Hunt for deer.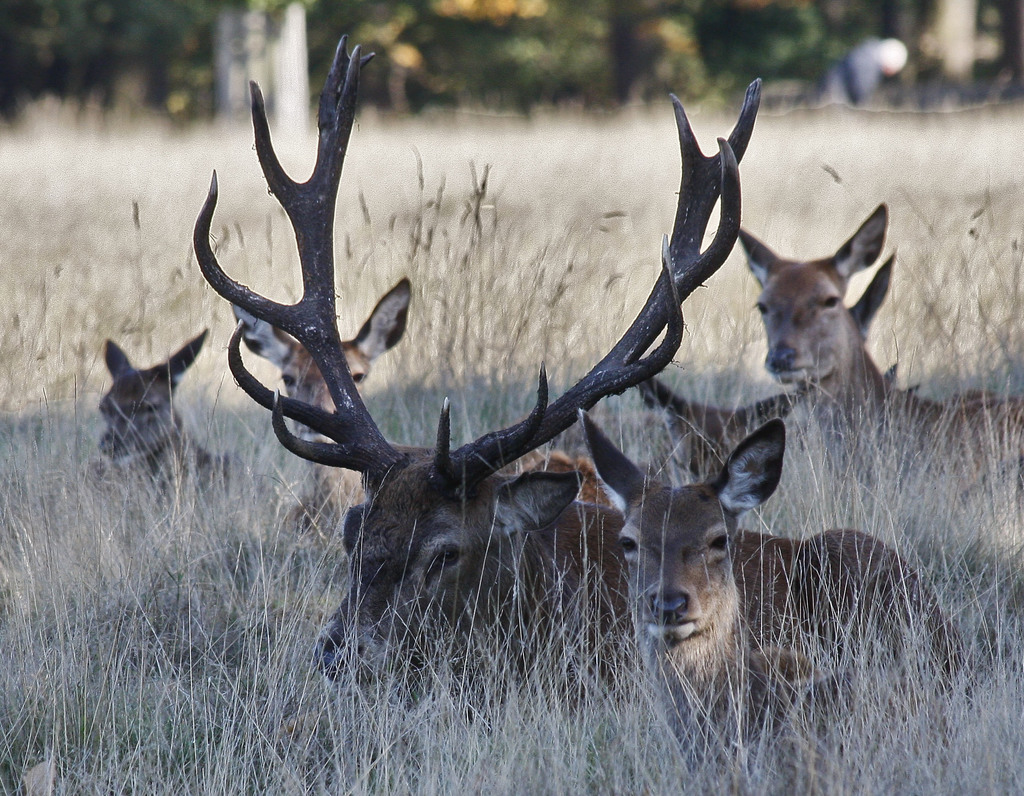
Hunted down at left=636, top=375, right=792, bottom=482.
